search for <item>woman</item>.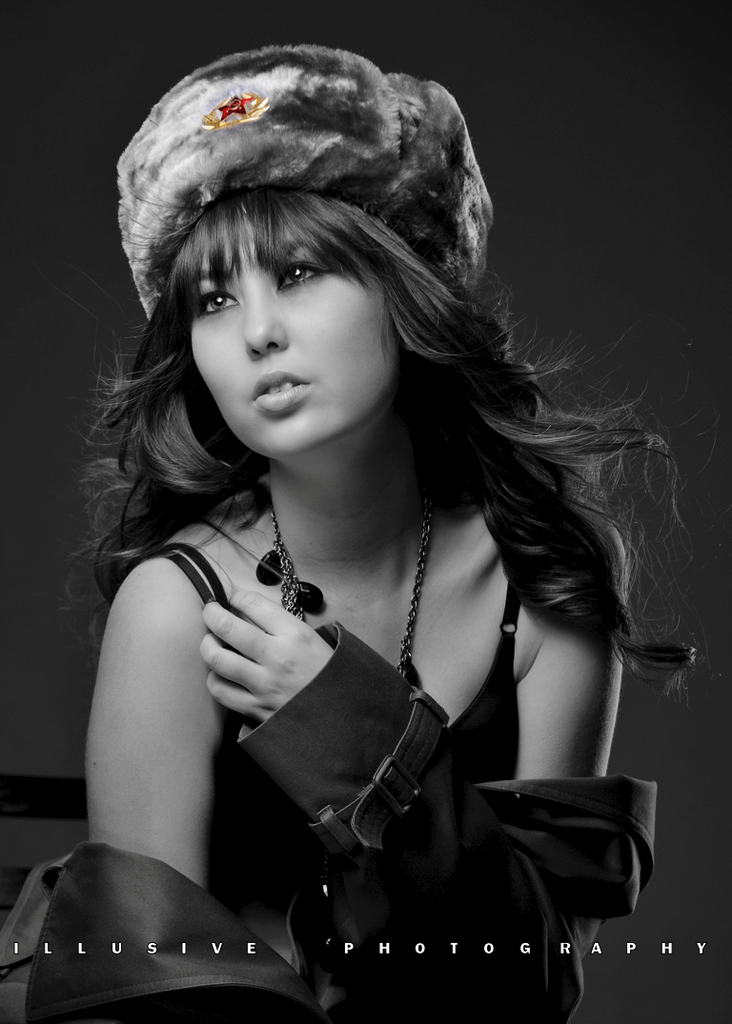
Found at locate(33, 90, 702, 1008).
